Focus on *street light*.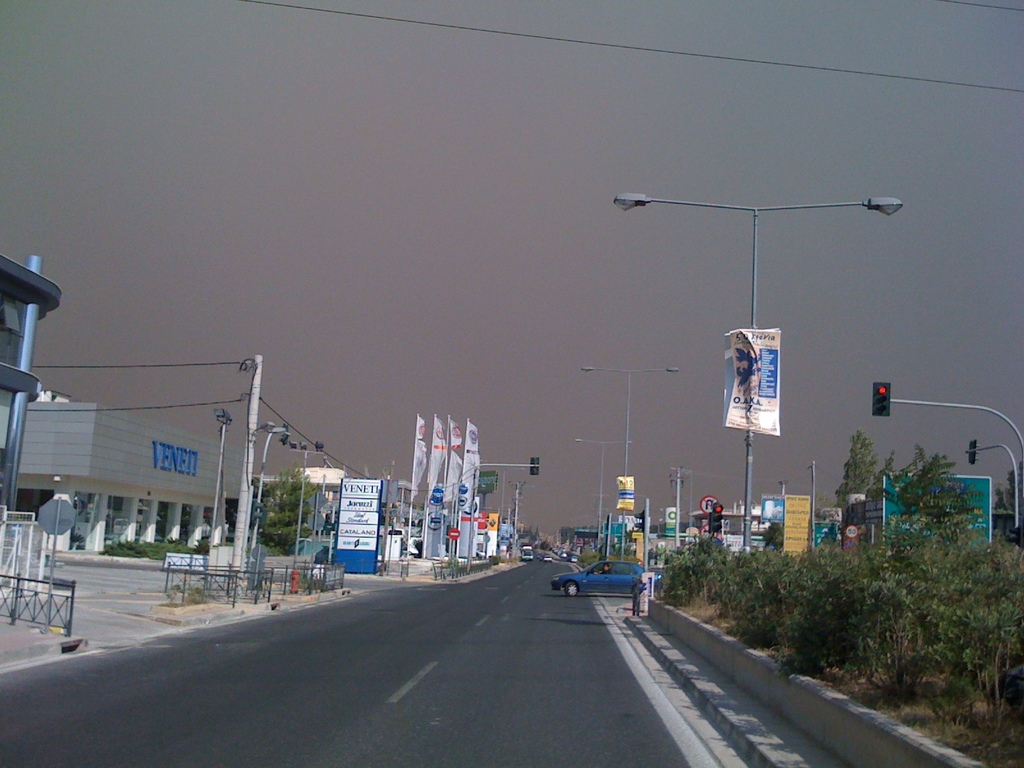
Focused at (x1=579, y1=365, x2=680, y2=559).
